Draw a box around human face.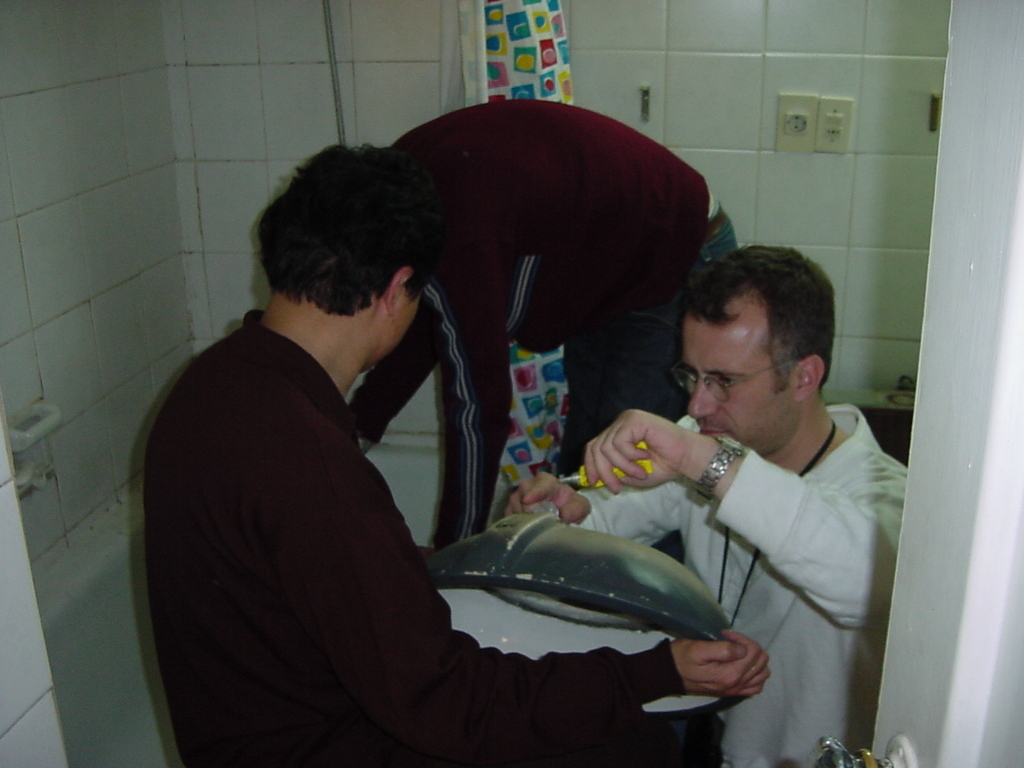
region(675, 294, 800, 454).
